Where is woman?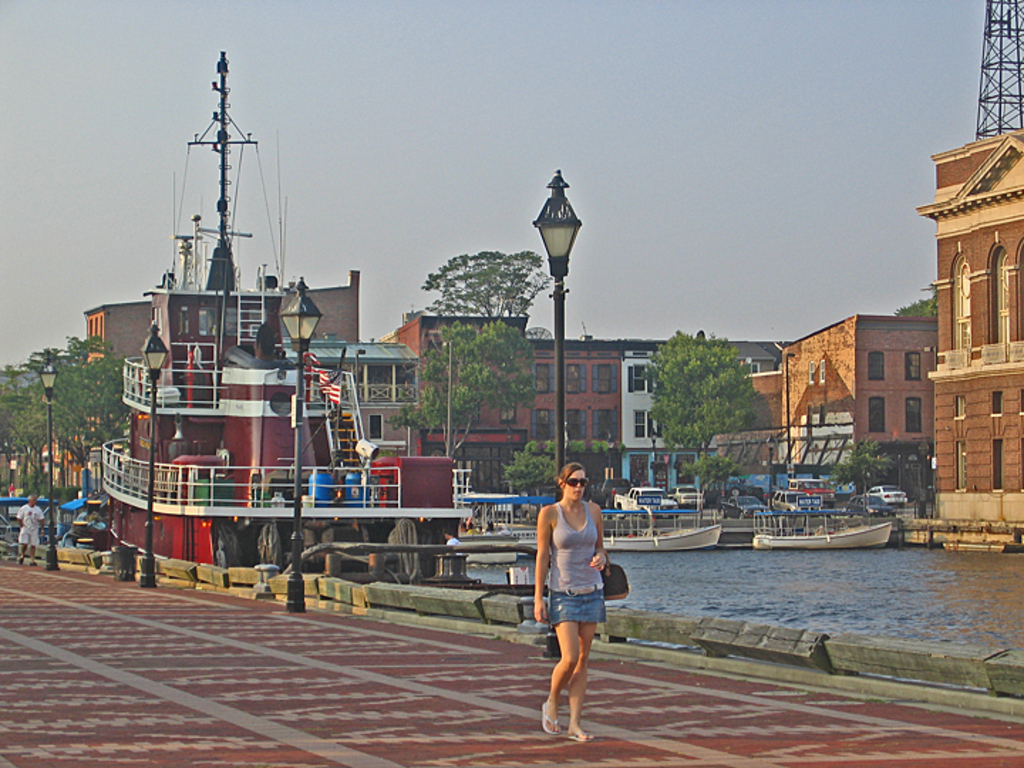
521:454:624:741.
